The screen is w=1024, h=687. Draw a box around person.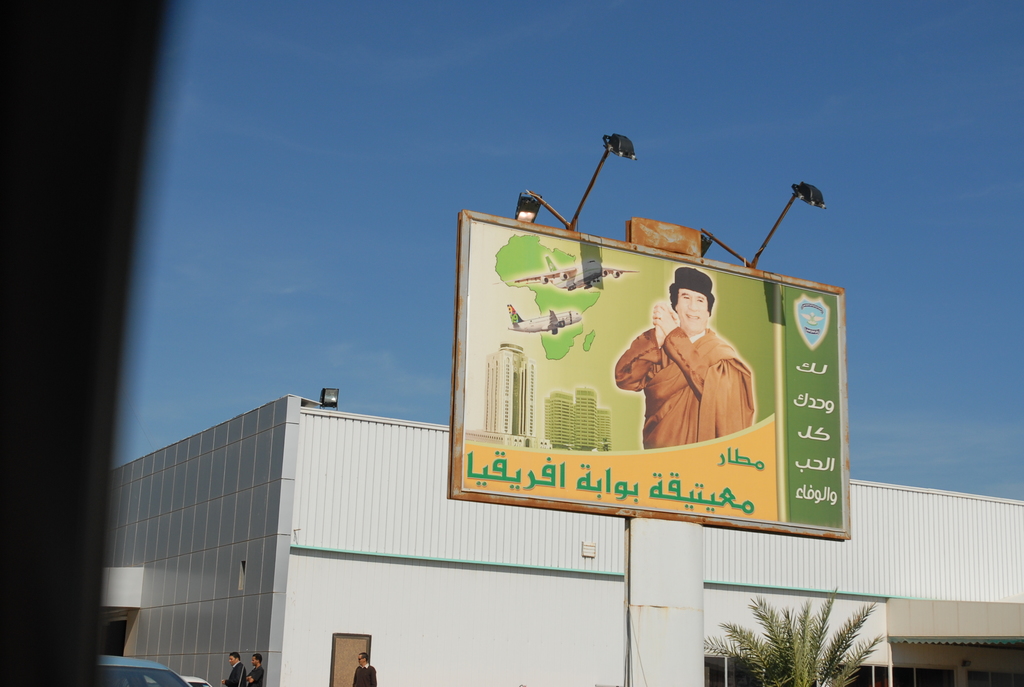
pyautogui.locateOnScreen(248, 653, 264, 686).
